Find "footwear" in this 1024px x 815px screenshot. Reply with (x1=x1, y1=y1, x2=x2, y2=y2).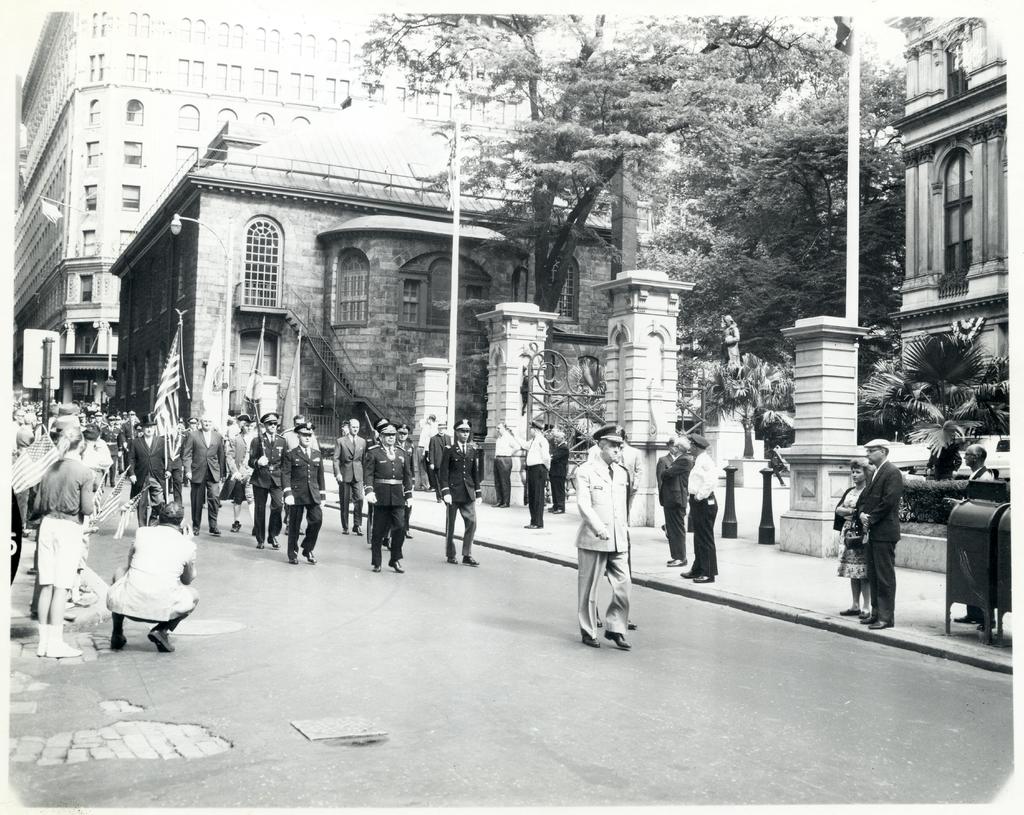
(x1=36, y1=622, x2=46, y2=656).
